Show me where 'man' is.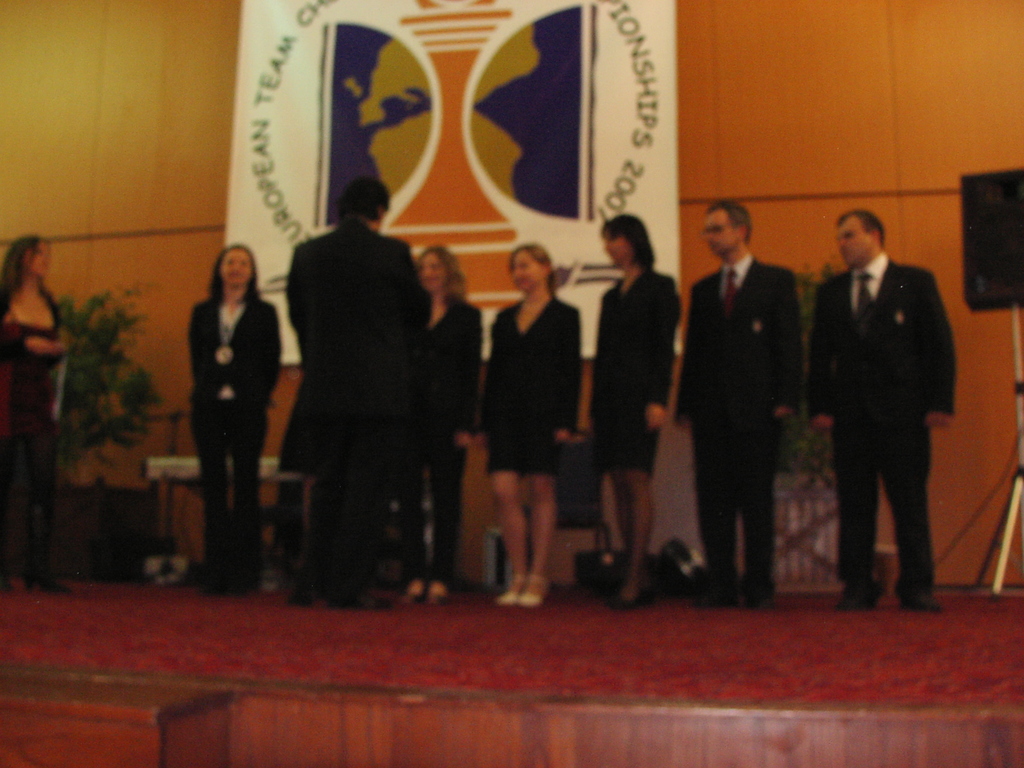
'man' is at (left=260, top=182, right=442, bottom=608).
